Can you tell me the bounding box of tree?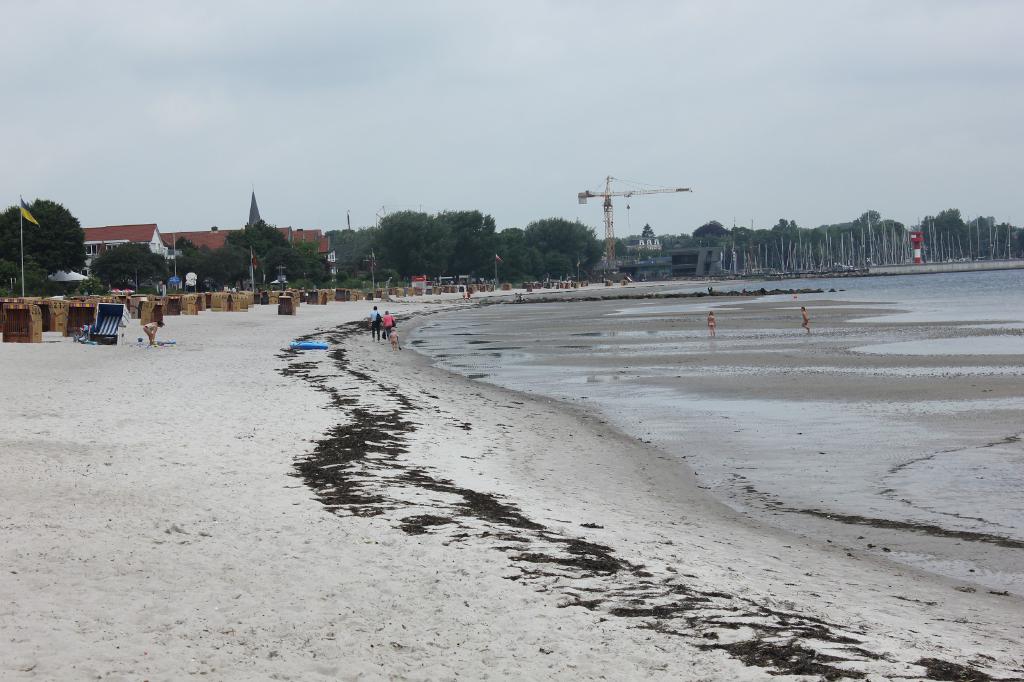
328,226,380,272.
